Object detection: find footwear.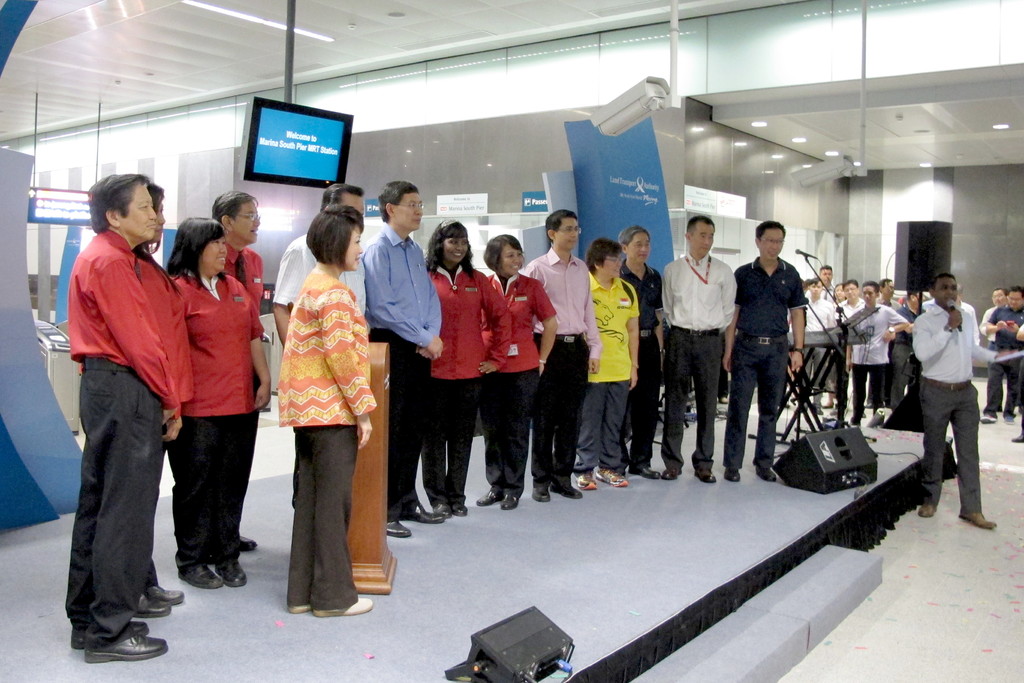
476/489/502/507.
